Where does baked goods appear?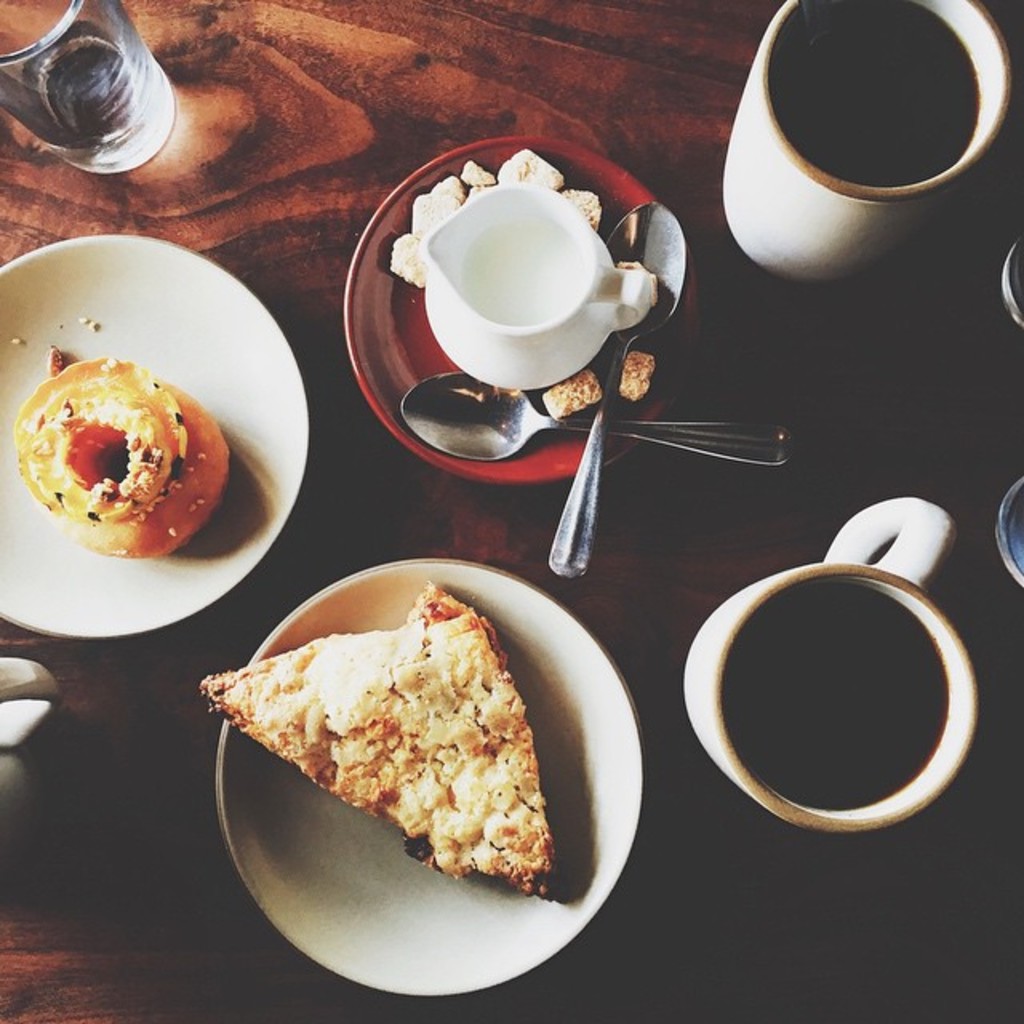
Appears at (x1=195, y1=573, x2=576, y2=909).
